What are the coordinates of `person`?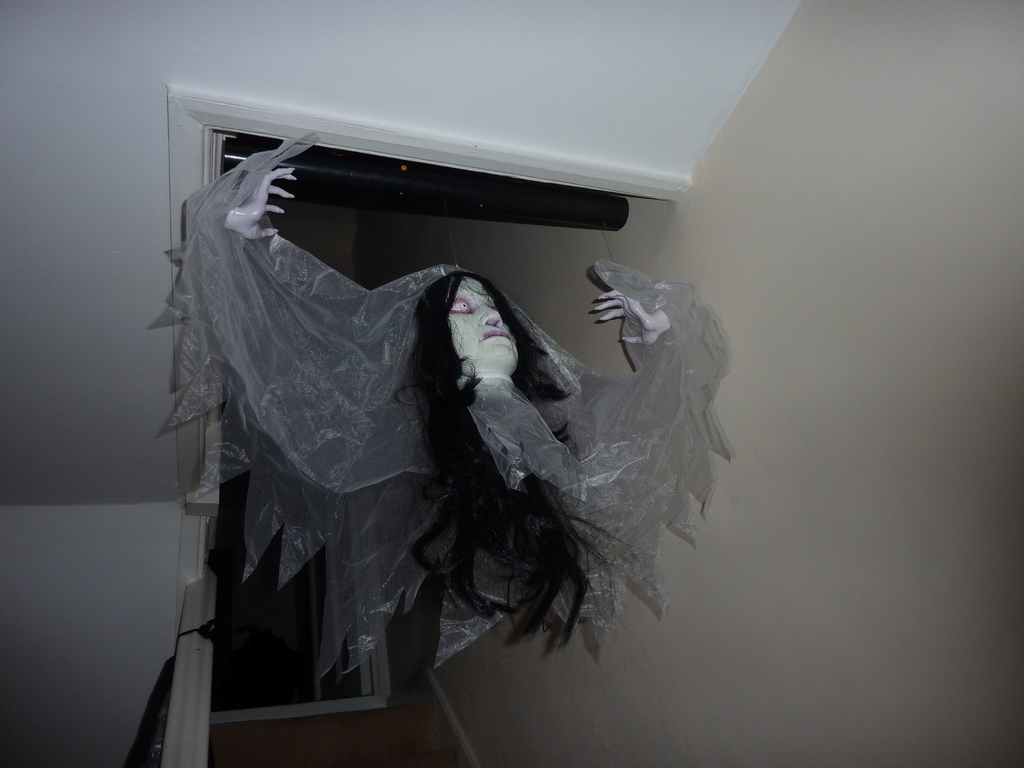
{"x1": 154, "y1": 158, "x2": 730, "y2": 690}.
